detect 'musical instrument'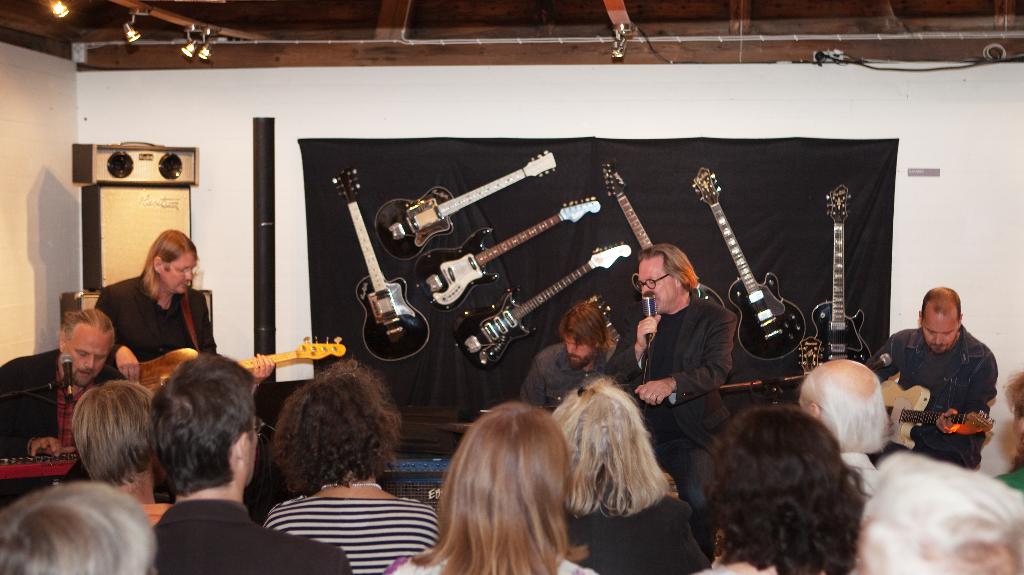
0:442:93:485
